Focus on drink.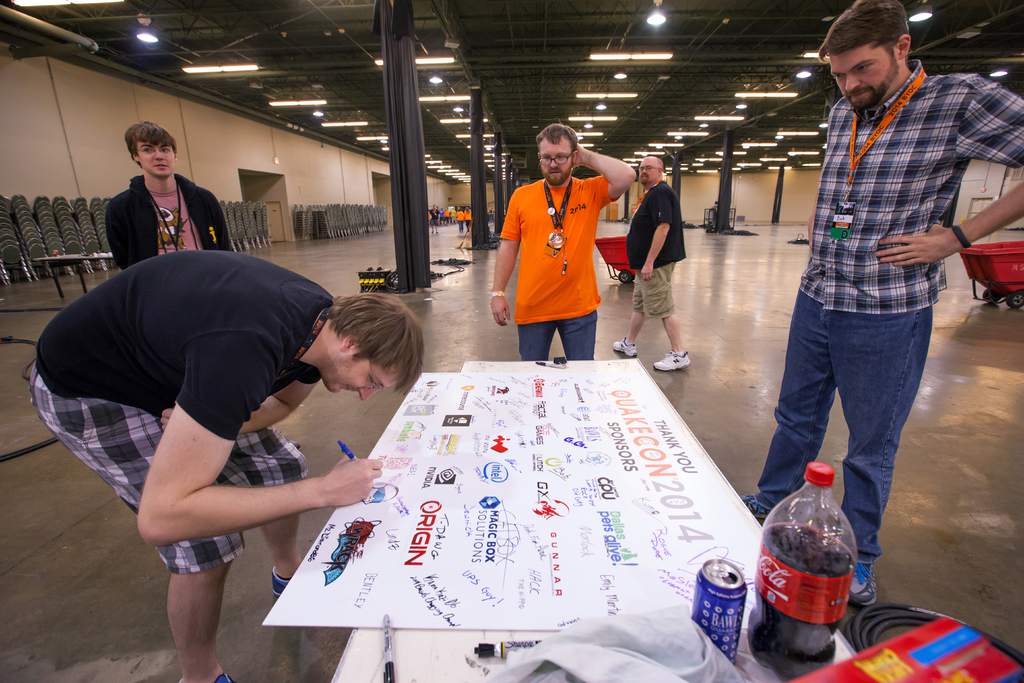
Focused at 748 465 858 682.
